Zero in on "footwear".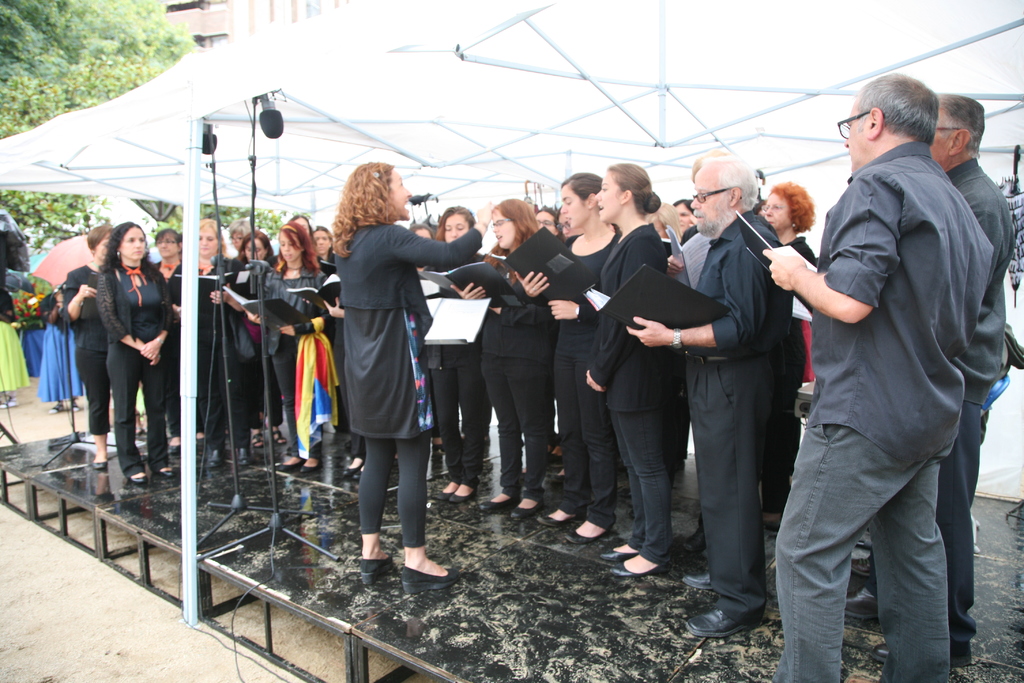
Zeroed in: pyautogui.locateOnScreen(597, 540, 639, 565).
